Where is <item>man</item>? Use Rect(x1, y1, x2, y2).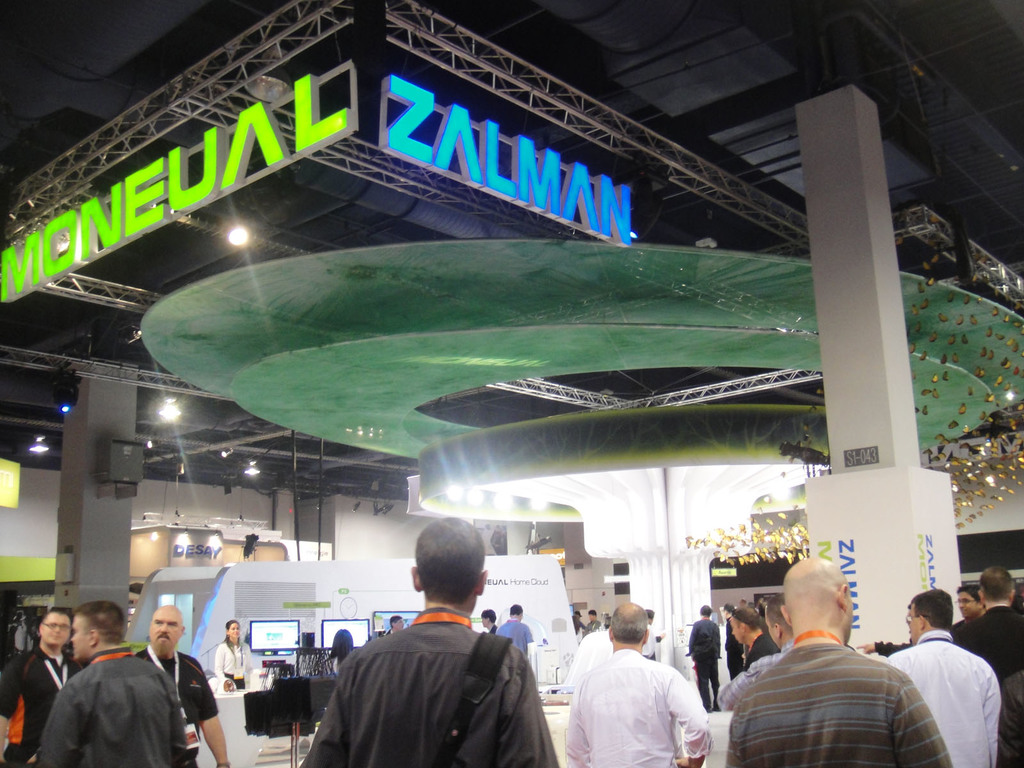
Rect(639, 608, 668, 657).
